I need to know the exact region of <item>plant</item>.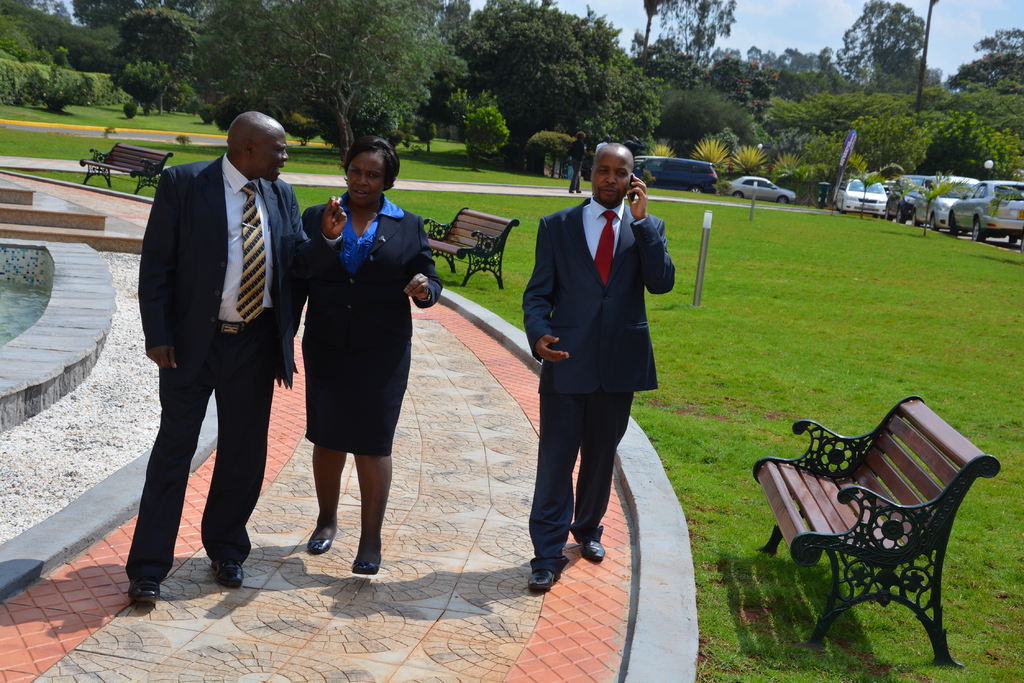
Region: {"x1": 102, "y1": 117, "x2": 113, "y2": 140}.
